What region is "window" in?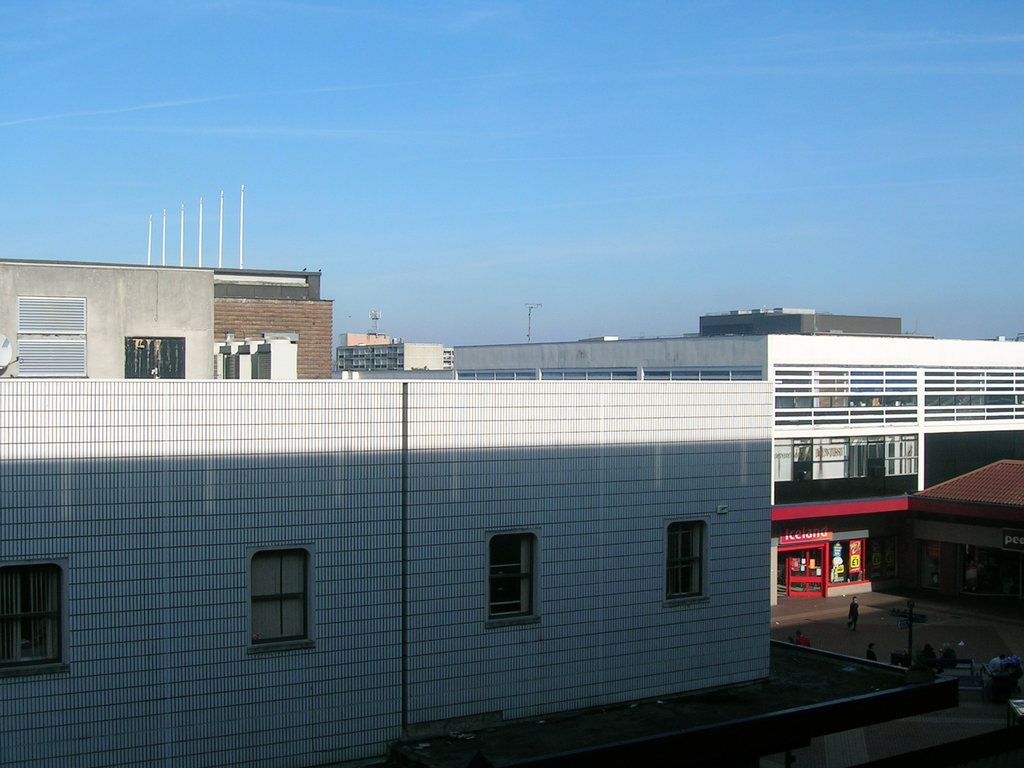
detection(3, 569, 60, 660).
